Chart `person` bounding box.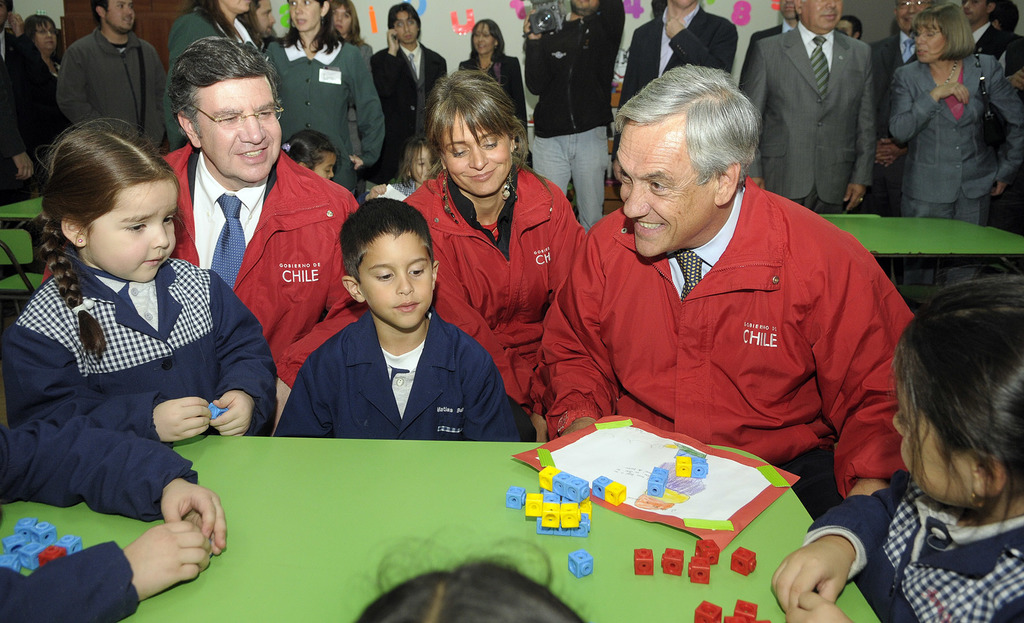
Charted: (left=44, top=0, right=193, bottom=152).
